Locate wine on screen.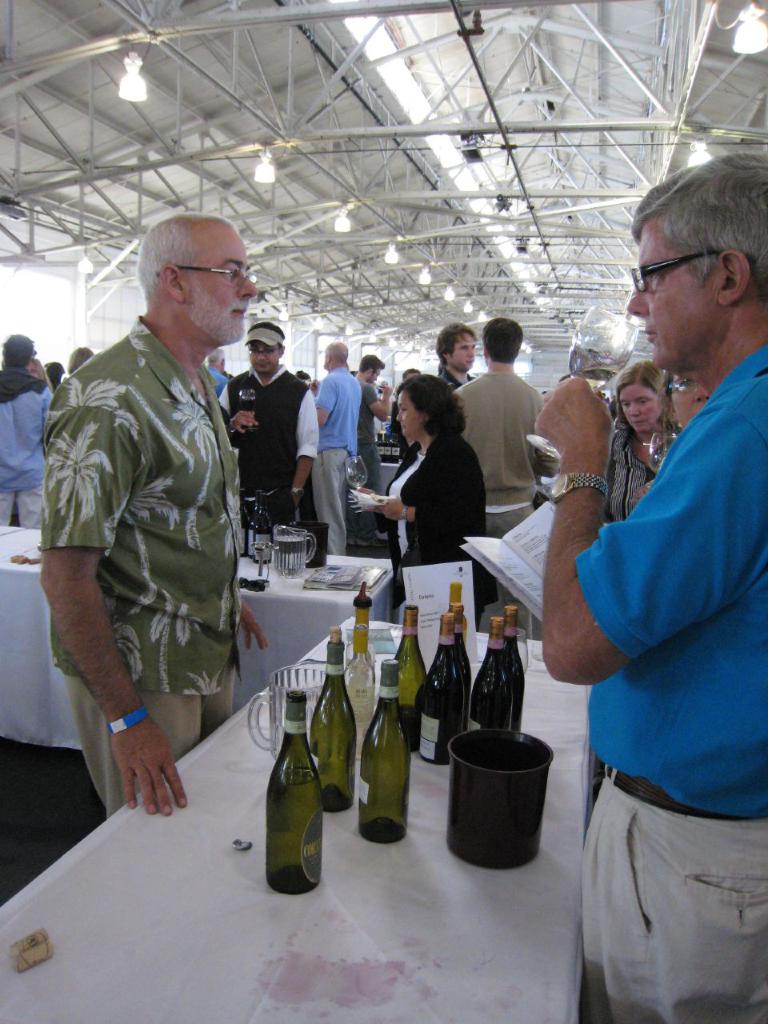
On screen at bbox(253, 494, 273, 560).
